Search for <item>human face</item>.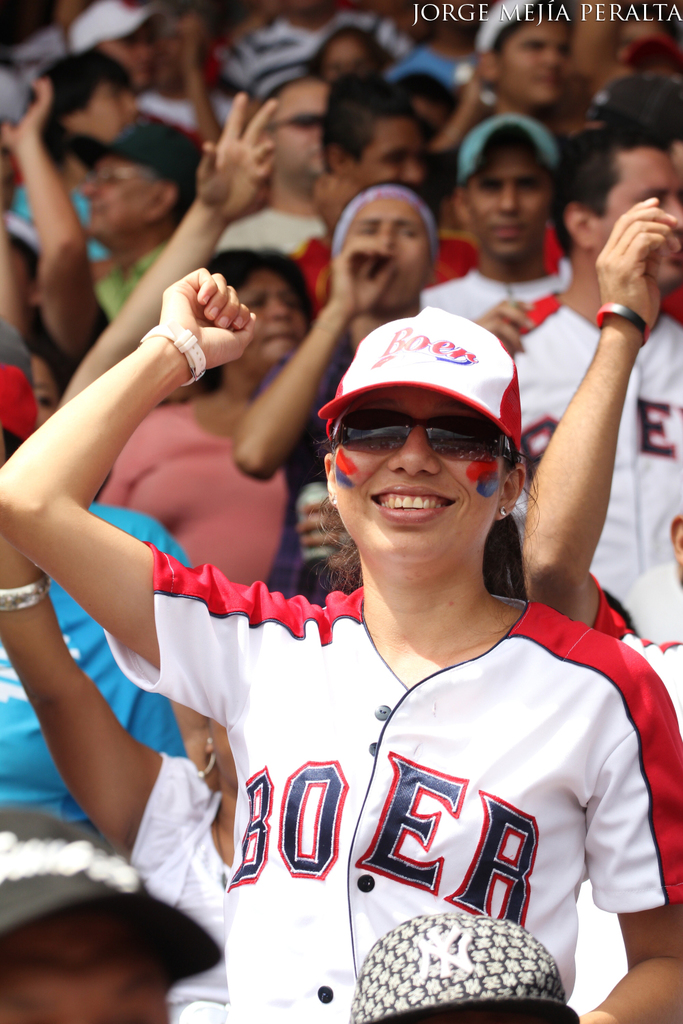
Found at <box>607,145,682,294</box>.
